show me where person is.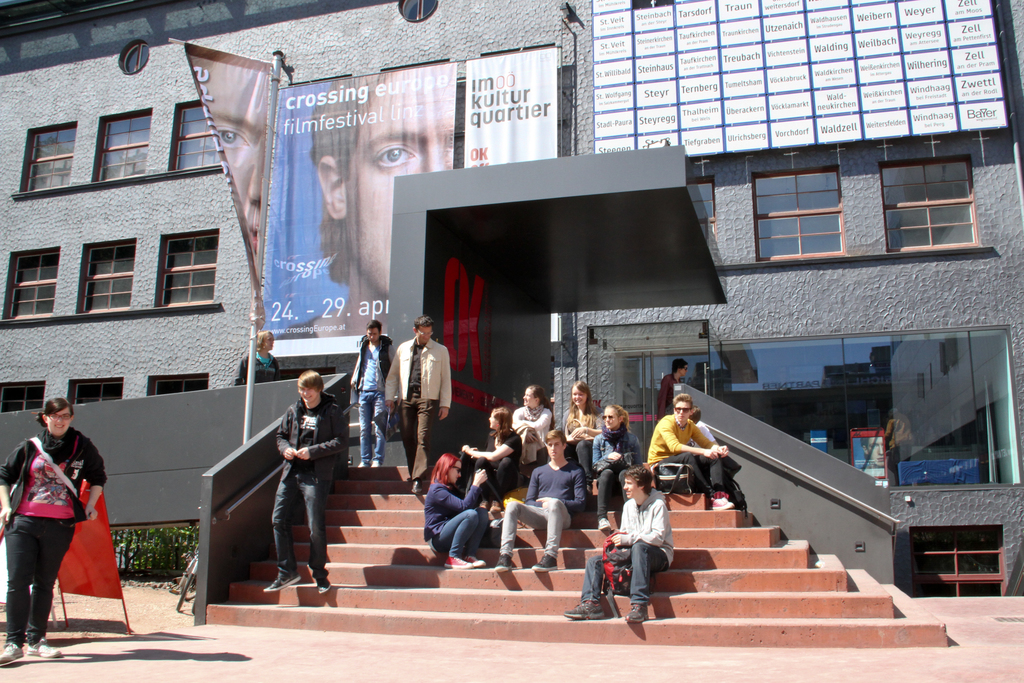
person is at Rect(384, 315, 451, 491).
